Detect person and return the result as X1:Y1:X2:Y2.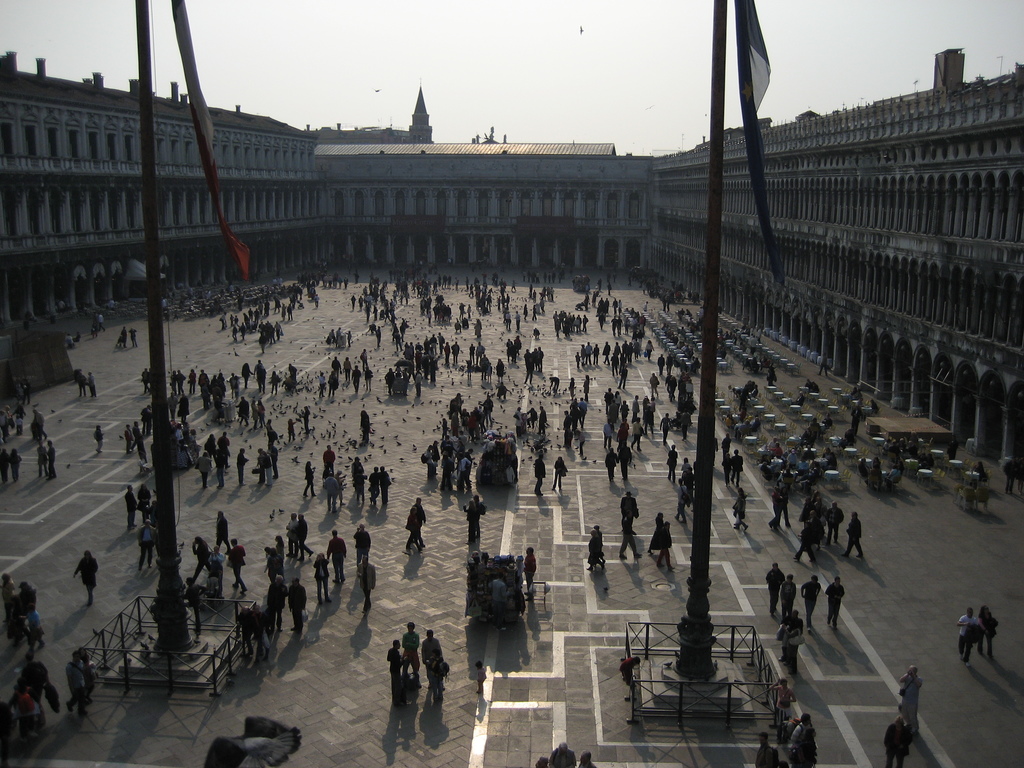
803:569:824:634.
